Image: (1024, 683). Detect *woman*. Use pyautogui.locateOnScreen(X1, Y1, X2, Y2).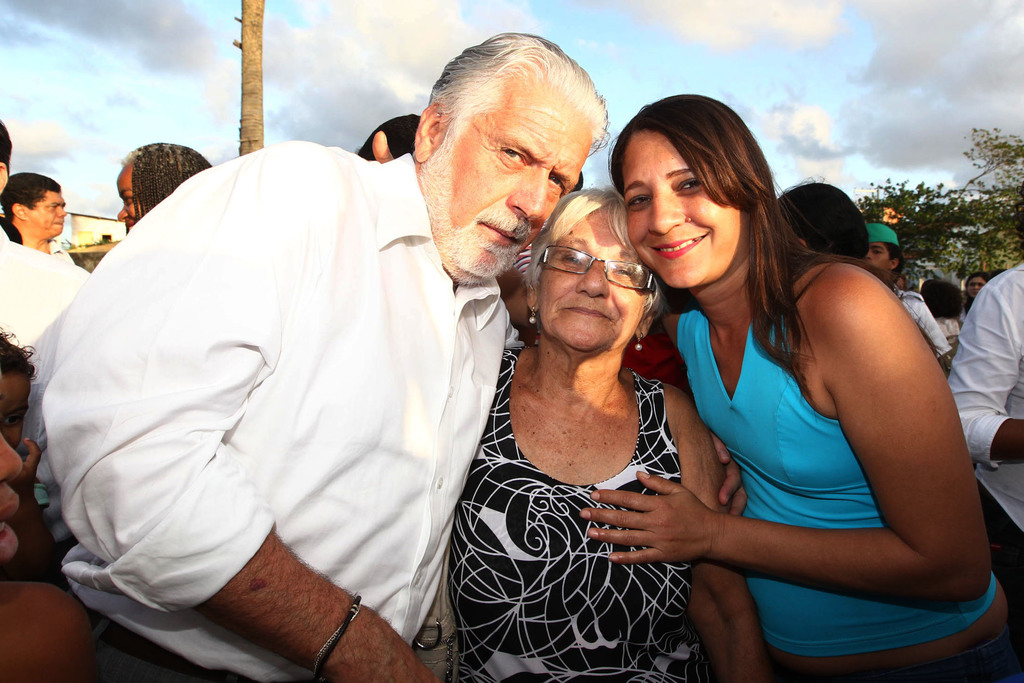
pyautogui.locateOnScreen(115, 143, 214, 232).
